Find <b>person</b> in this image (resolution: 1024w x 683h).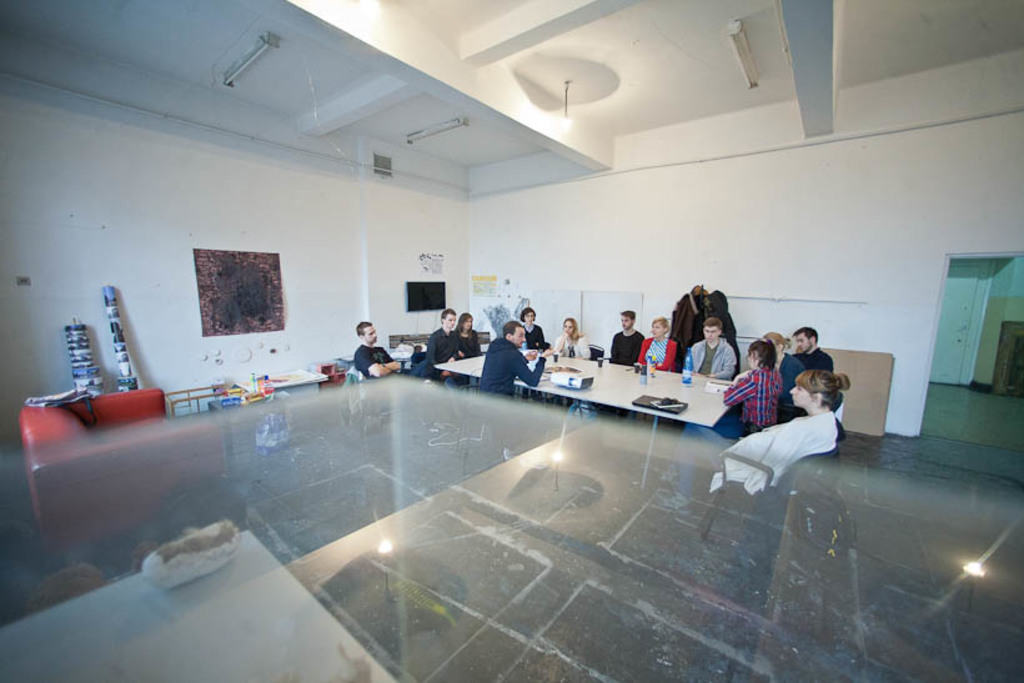
x1=478 y1=305 x2=539 y2=401.
